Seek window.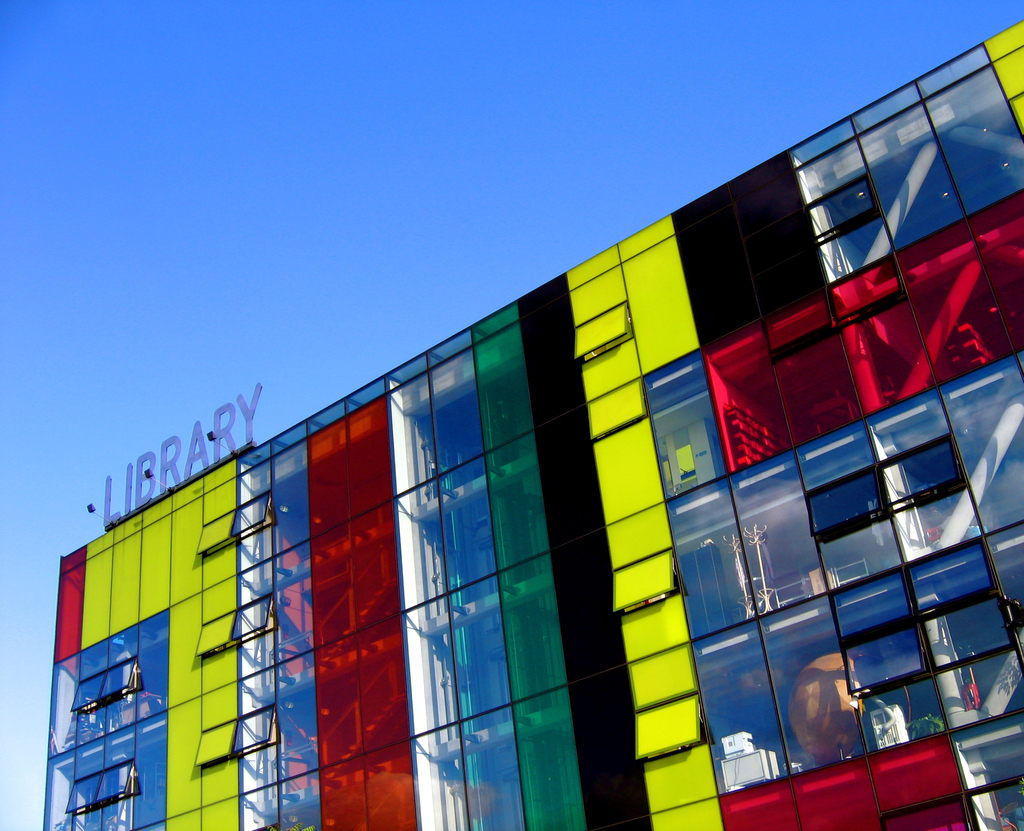
[74,658,140,724].
